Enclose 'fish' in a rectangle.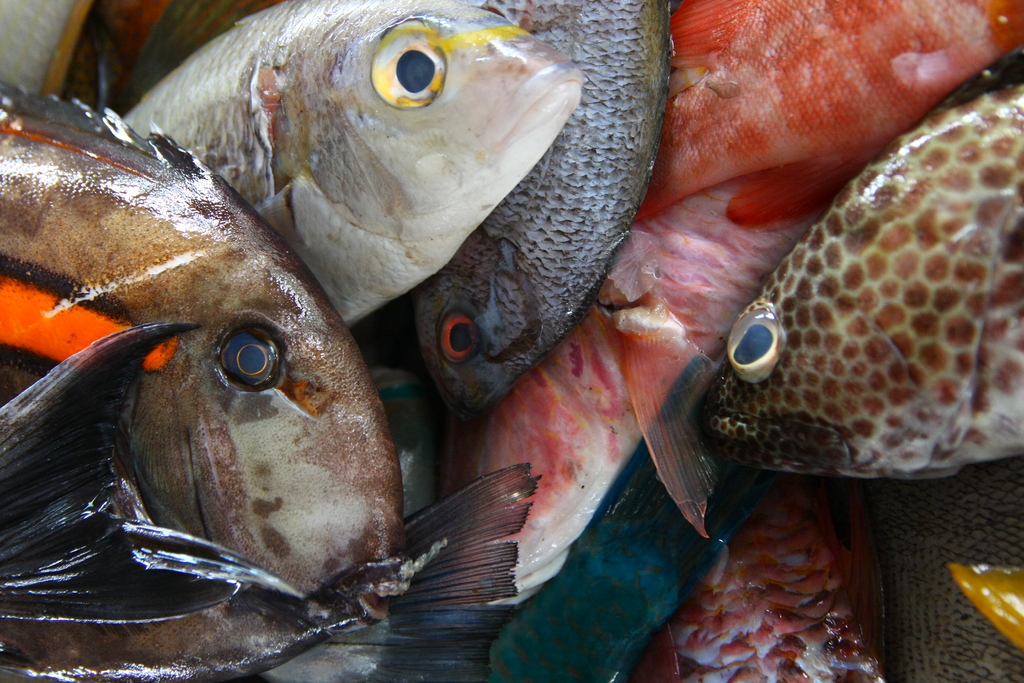
bbox(0, 77, 392, 682).
